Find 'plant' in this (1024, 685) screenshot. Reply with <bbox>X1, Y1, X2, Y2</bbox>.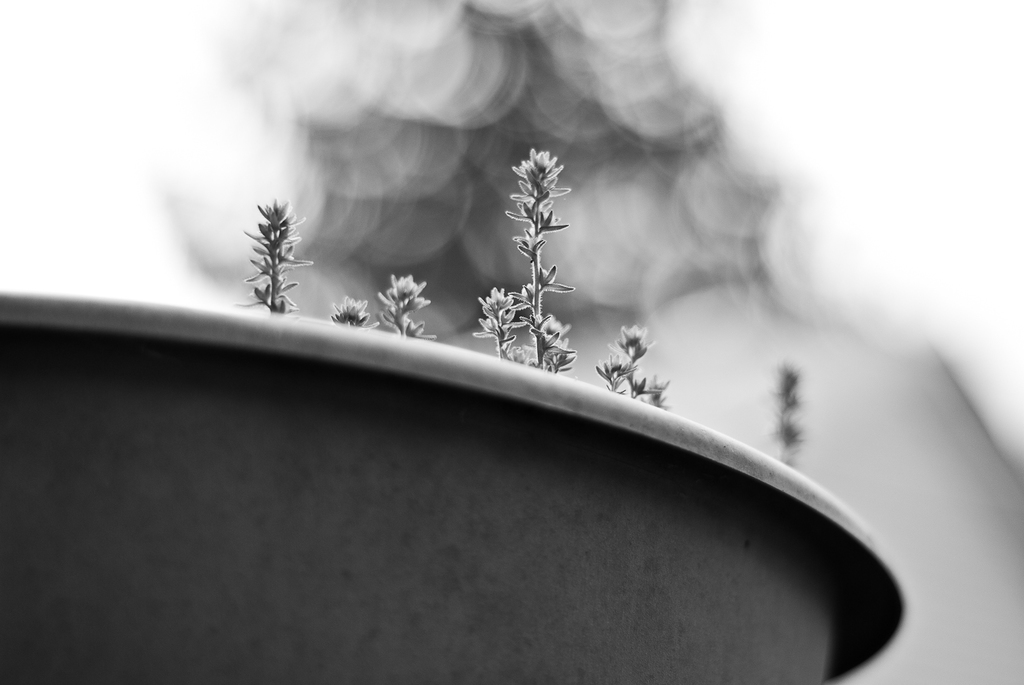
<bbox>328, 295, 371, 330</bbox>.
